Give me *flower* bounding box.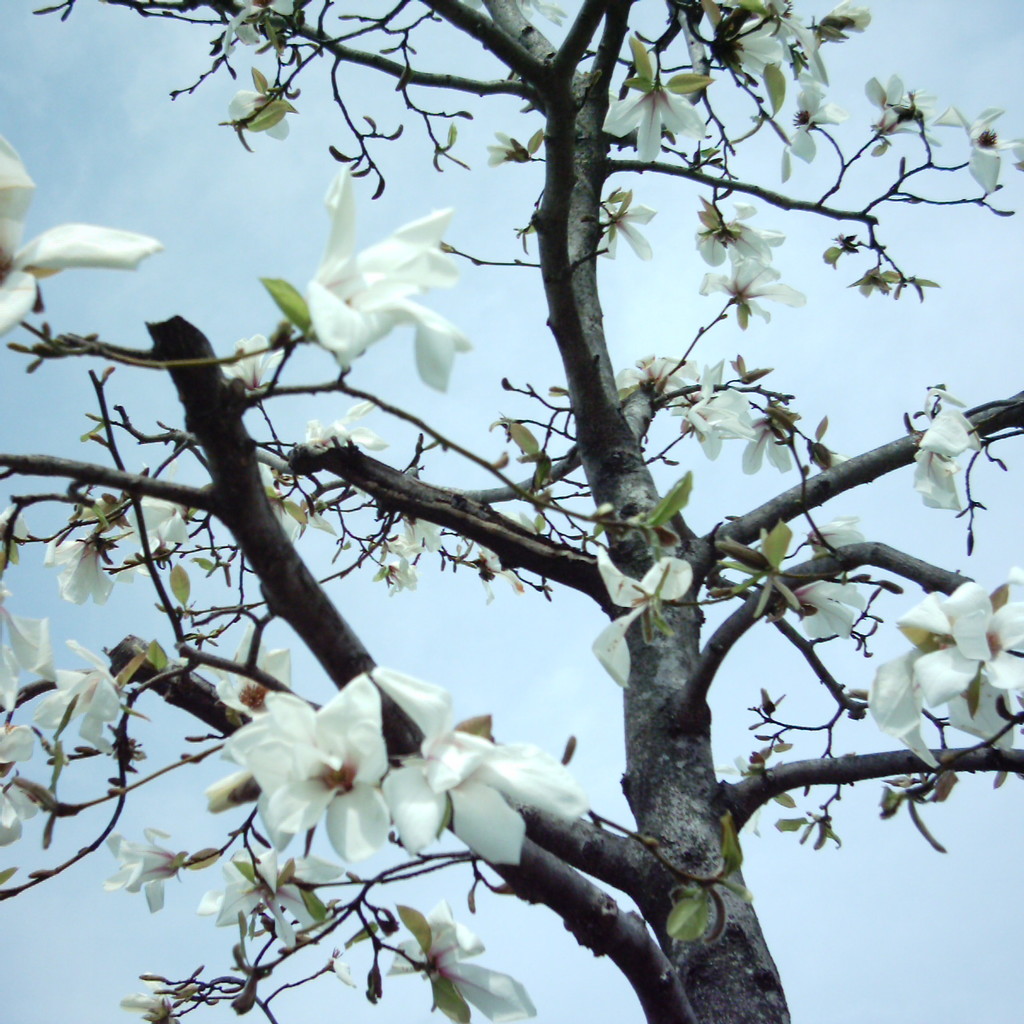
[left=0, top=134, right=164, bottom=342].
